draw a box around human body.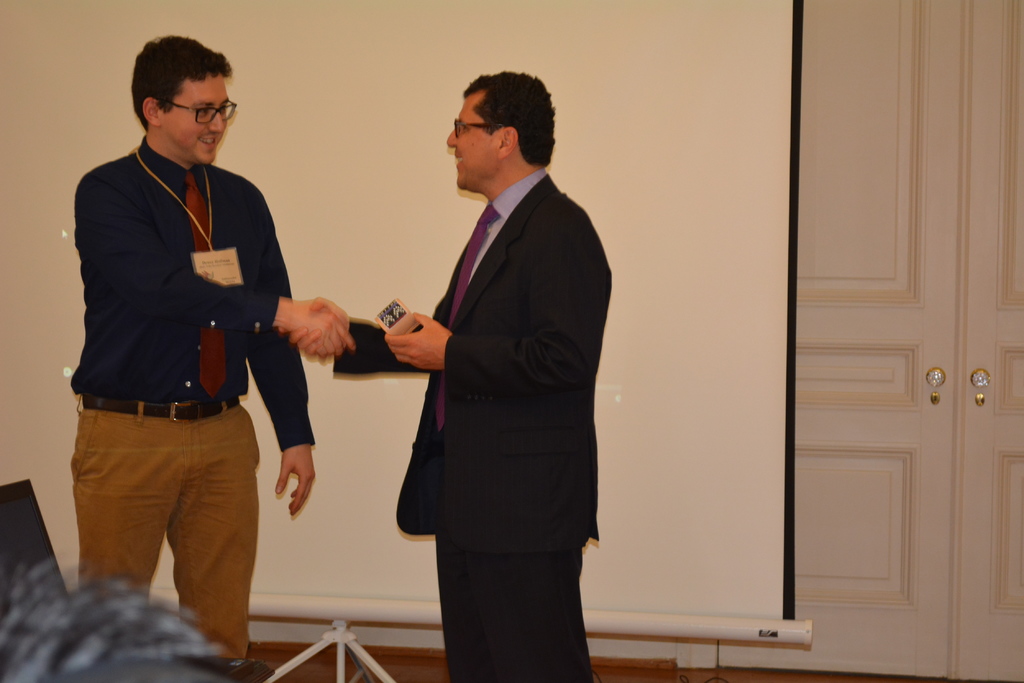
83/62/397/663.
